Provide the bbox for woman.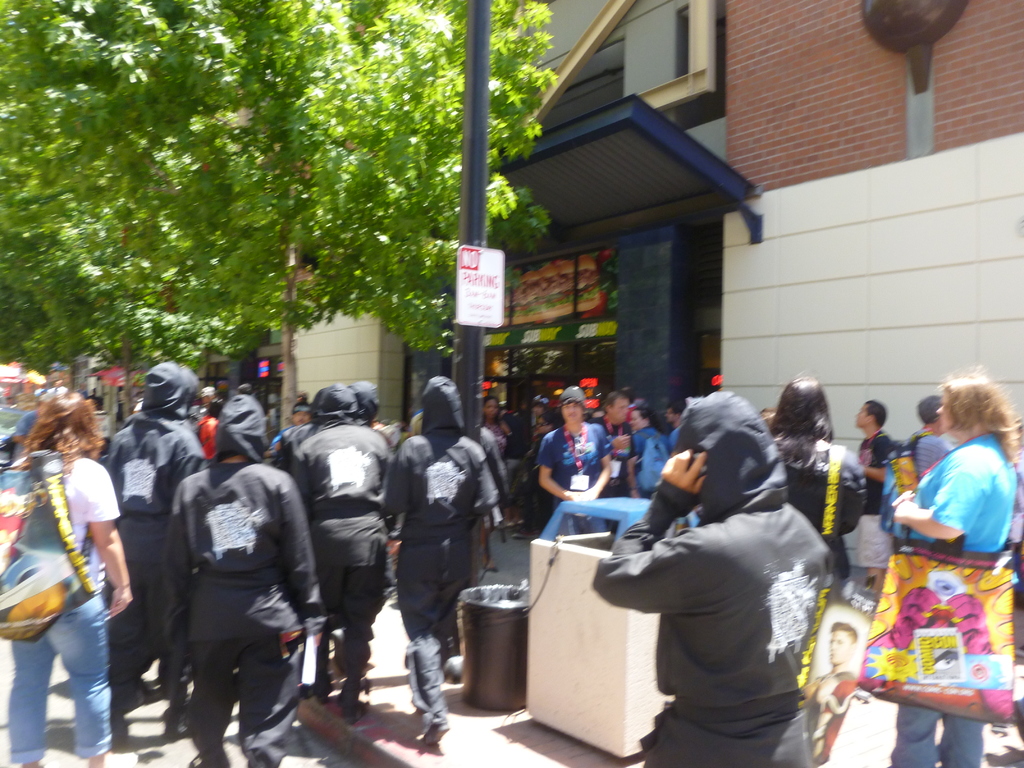
bbox(485, 399, 514, 574).
